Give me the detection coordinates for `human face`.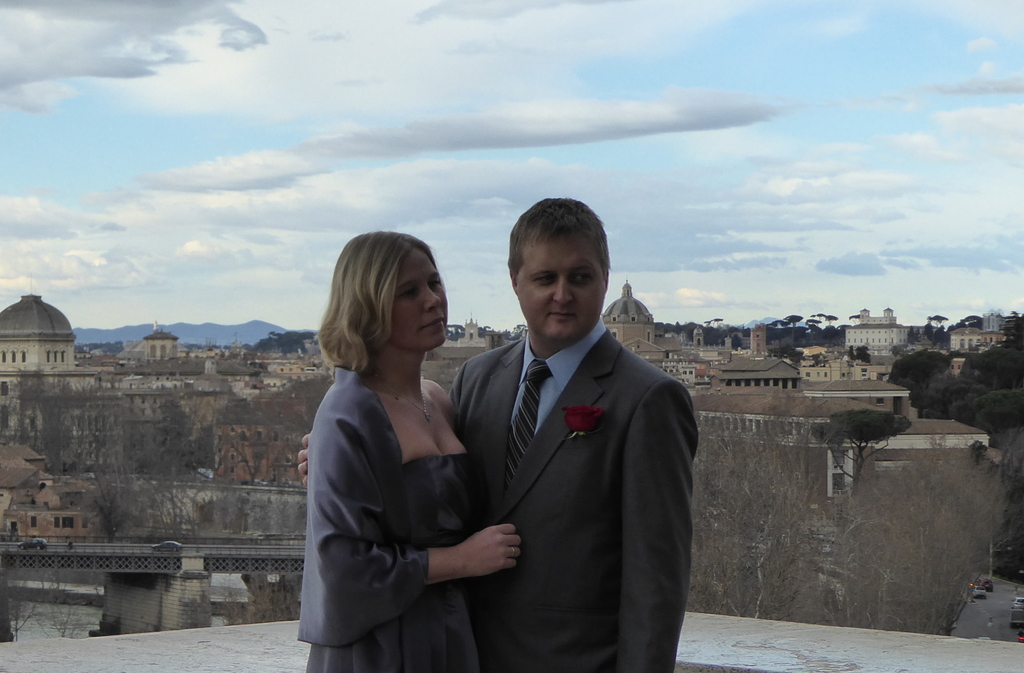
region(516, 235, 603, 345).
